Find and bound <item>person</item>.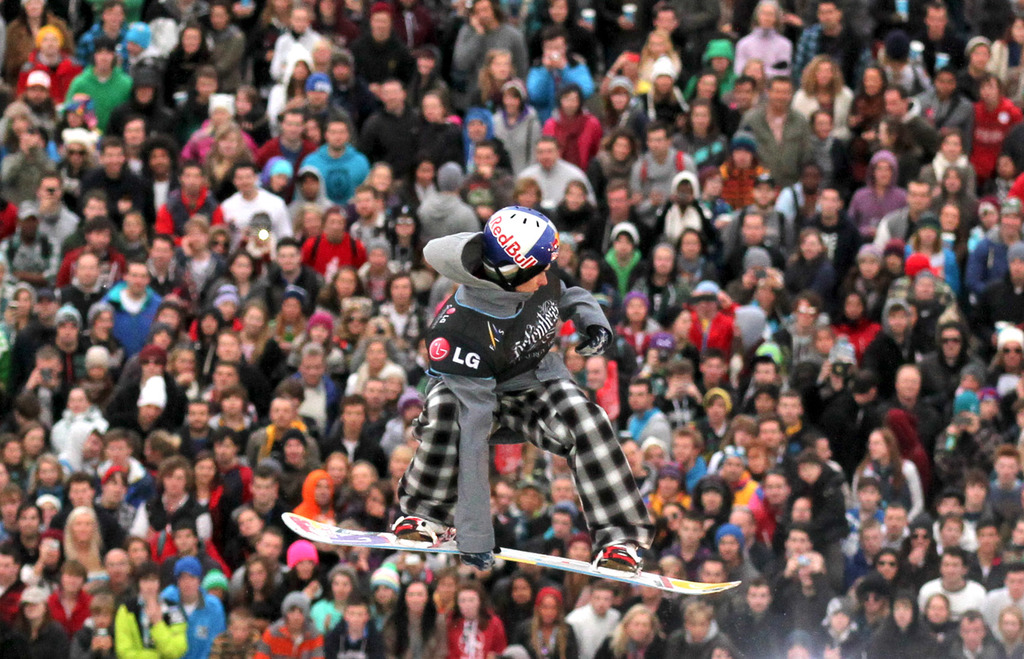
Bound: locate(968, 71, 1023, 195).
